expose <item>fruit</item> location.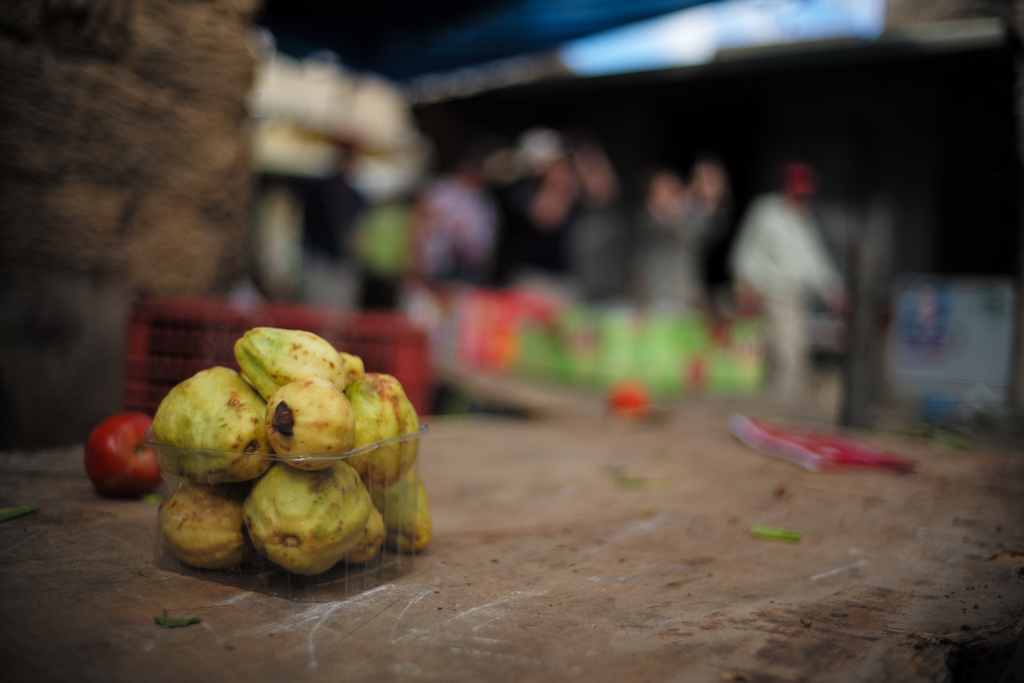
Exposed at box=[85, 413, 166, 494].
